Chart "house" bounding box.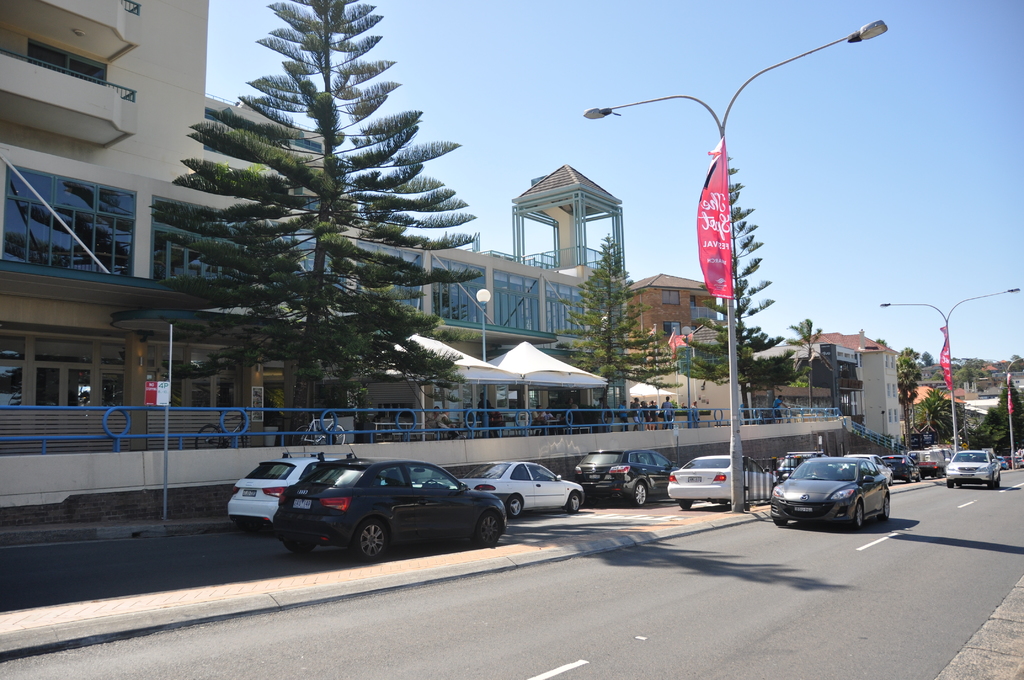
Charted: select_region(0, 0, 289, 410).
